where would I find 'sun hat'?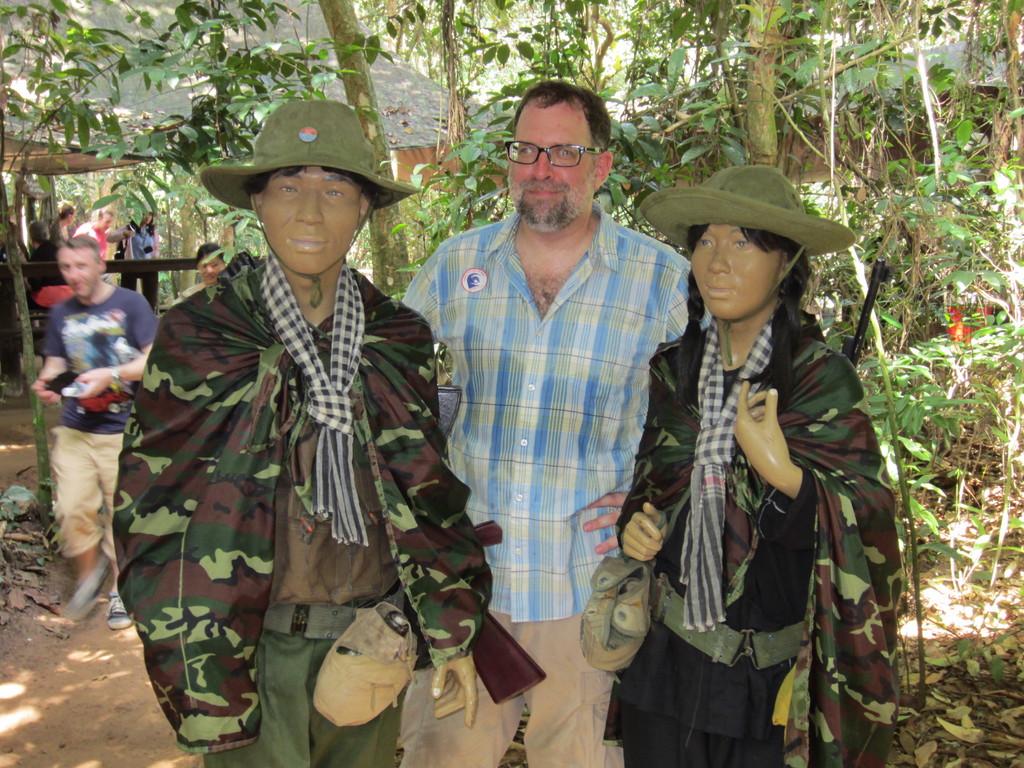
At locate(127, 198, 170, 217).
